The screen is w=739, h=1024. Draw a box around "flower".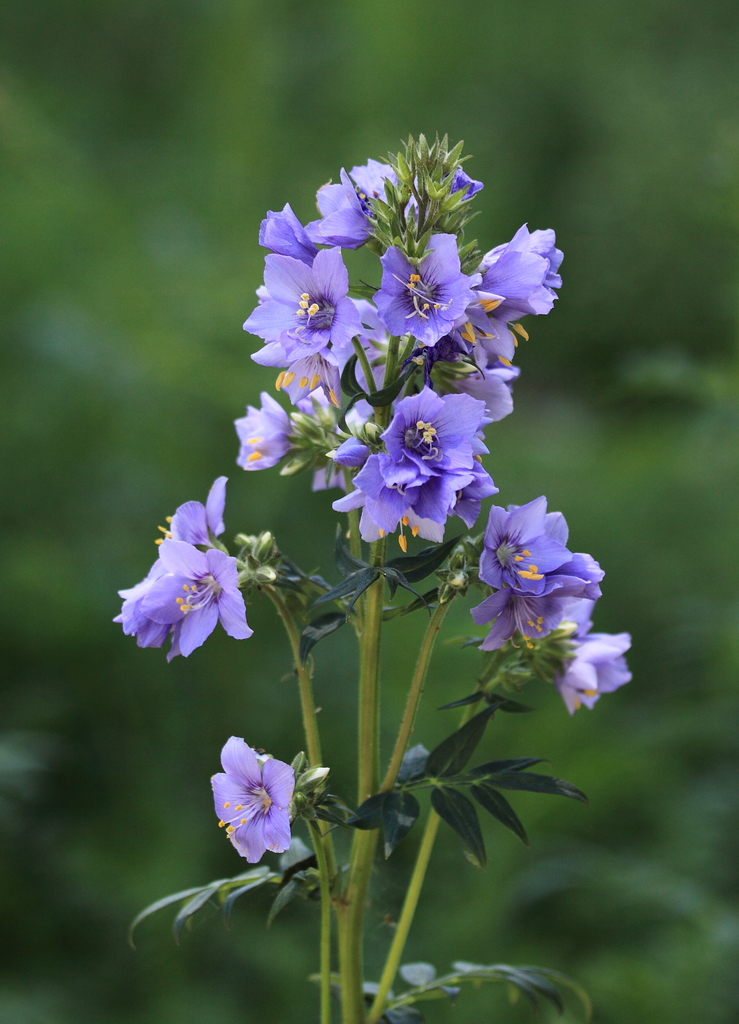
(299,163,372,252).
